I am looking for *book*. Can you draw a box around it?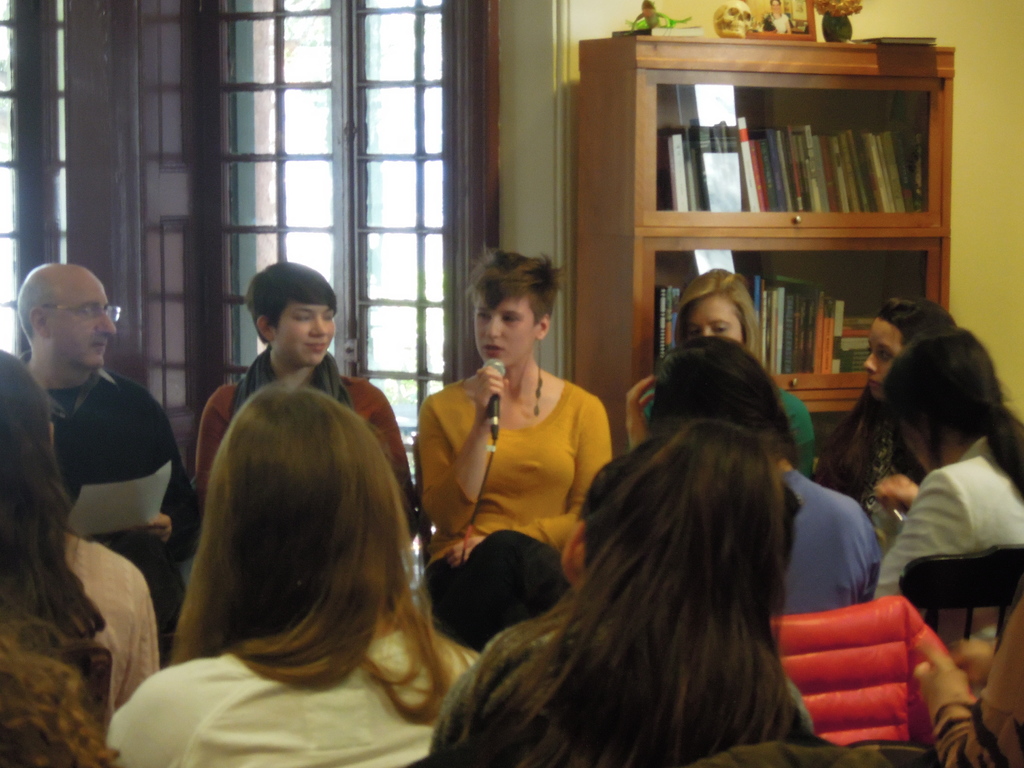
Sure, the bounding box is pyautogui.locateOnScreen(854, 36, 938, 45).
